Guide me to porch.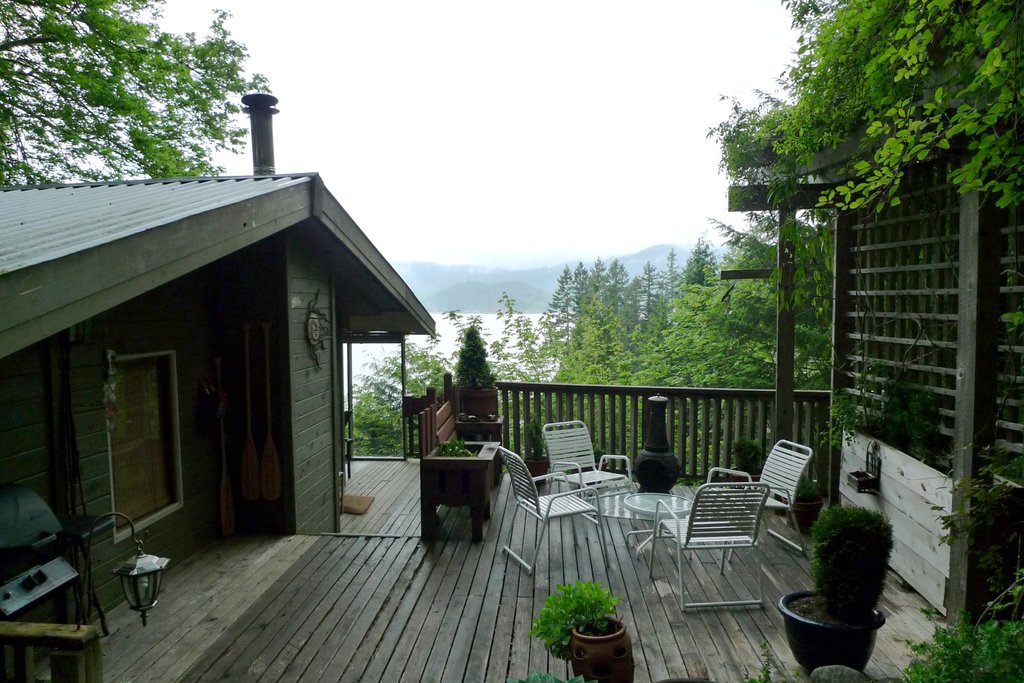
Guidance: (x1=0, y1=372, x2=1023, y2=682).
